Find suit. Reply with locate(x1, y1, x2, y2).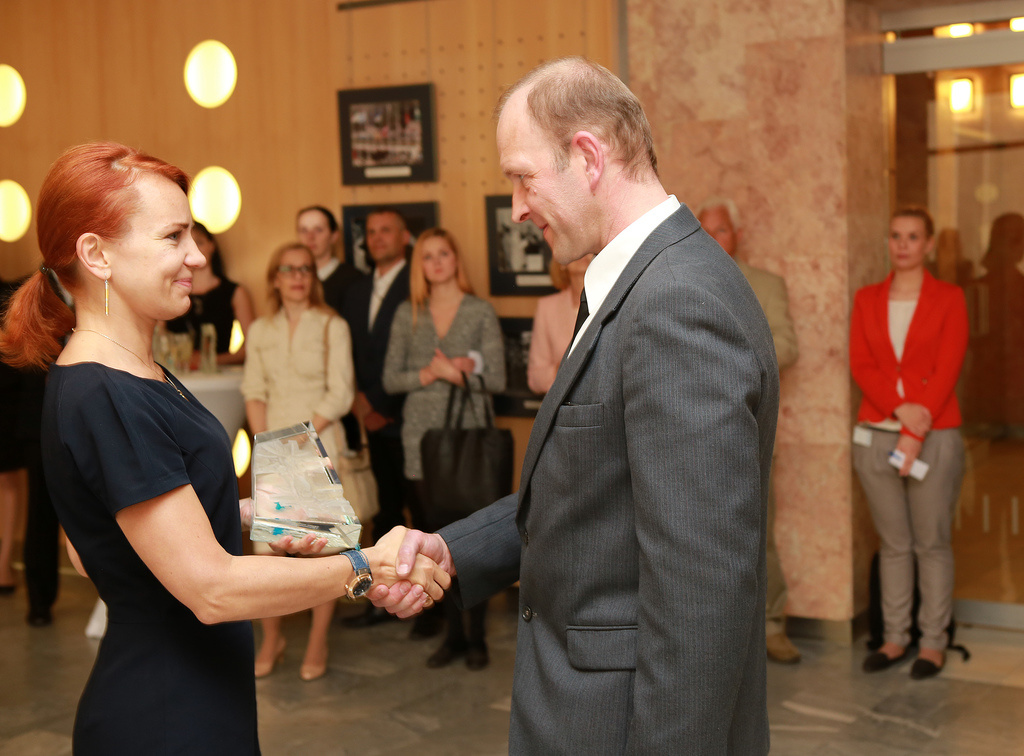
locate(346, 260, 414, 546).
